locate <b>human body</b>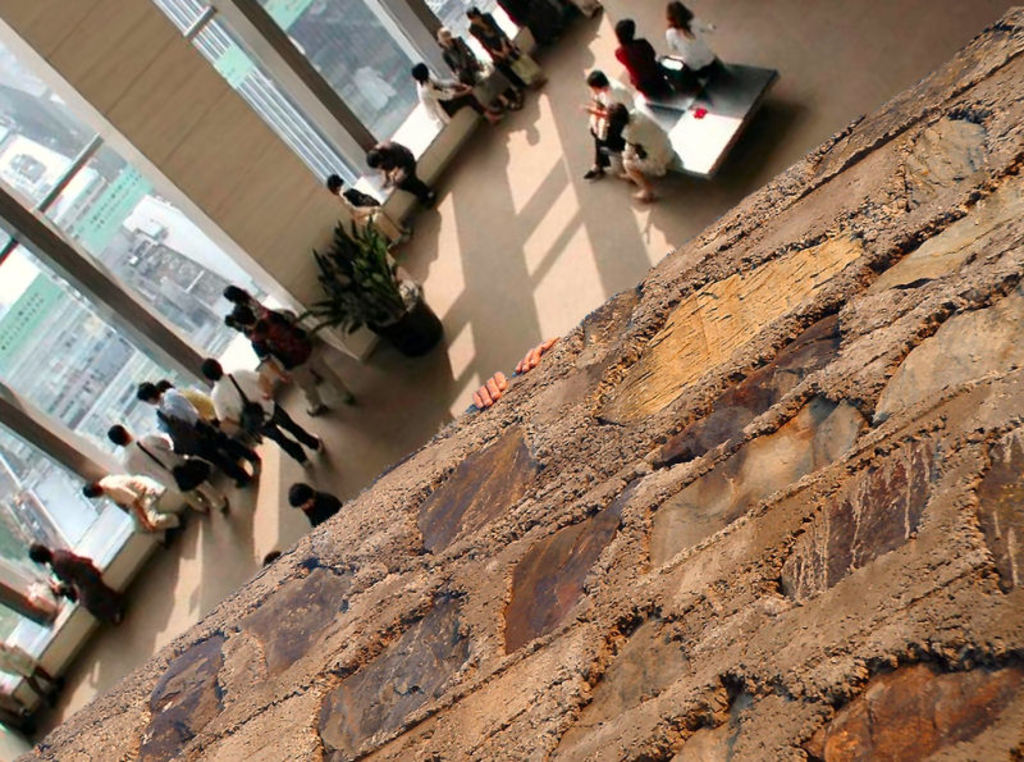
x1=442 y1=35 x2=522 y2=108
